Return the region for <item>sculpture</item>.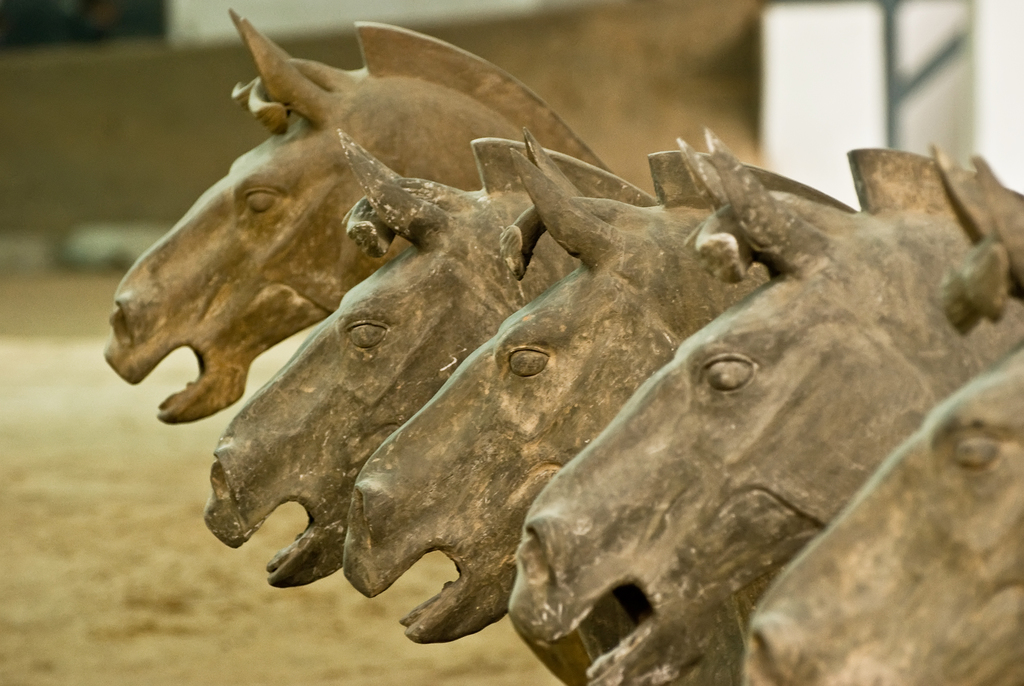
BBox(346, 145, 845, 657).
